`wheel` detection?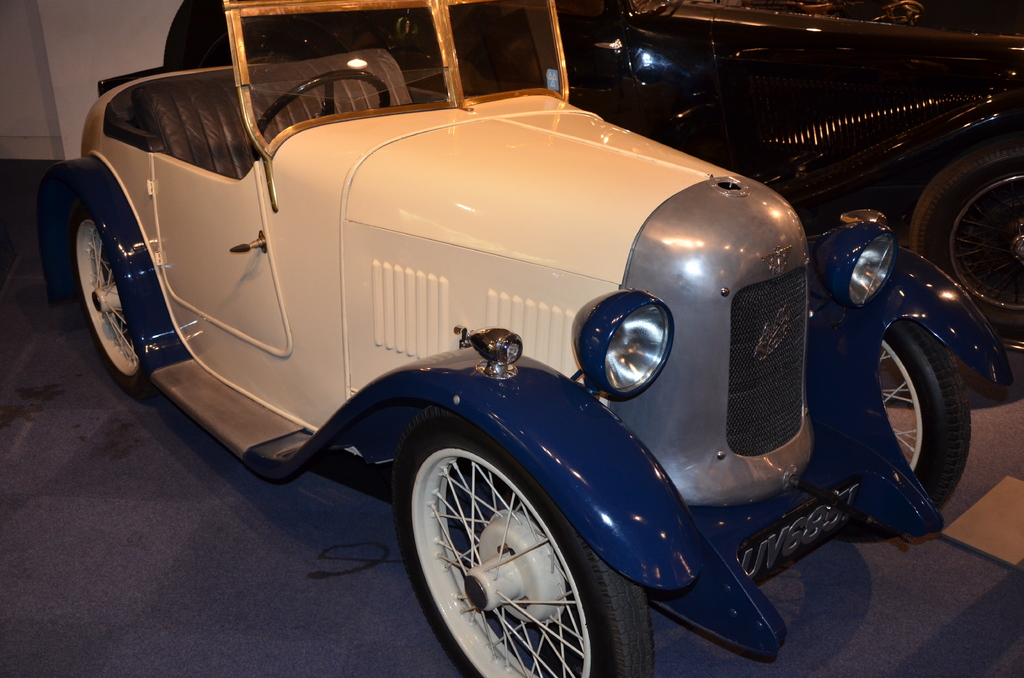
box=[397, 435, 582, 664]
